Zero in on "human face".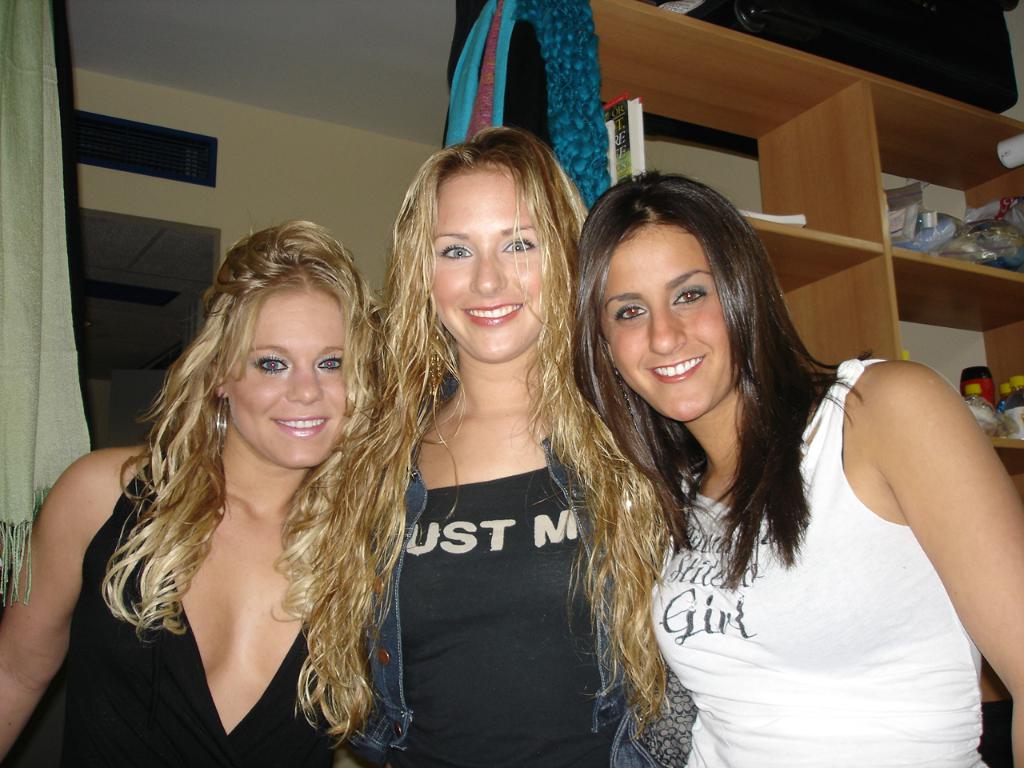
Zeroed in: [227,282,359,458].
